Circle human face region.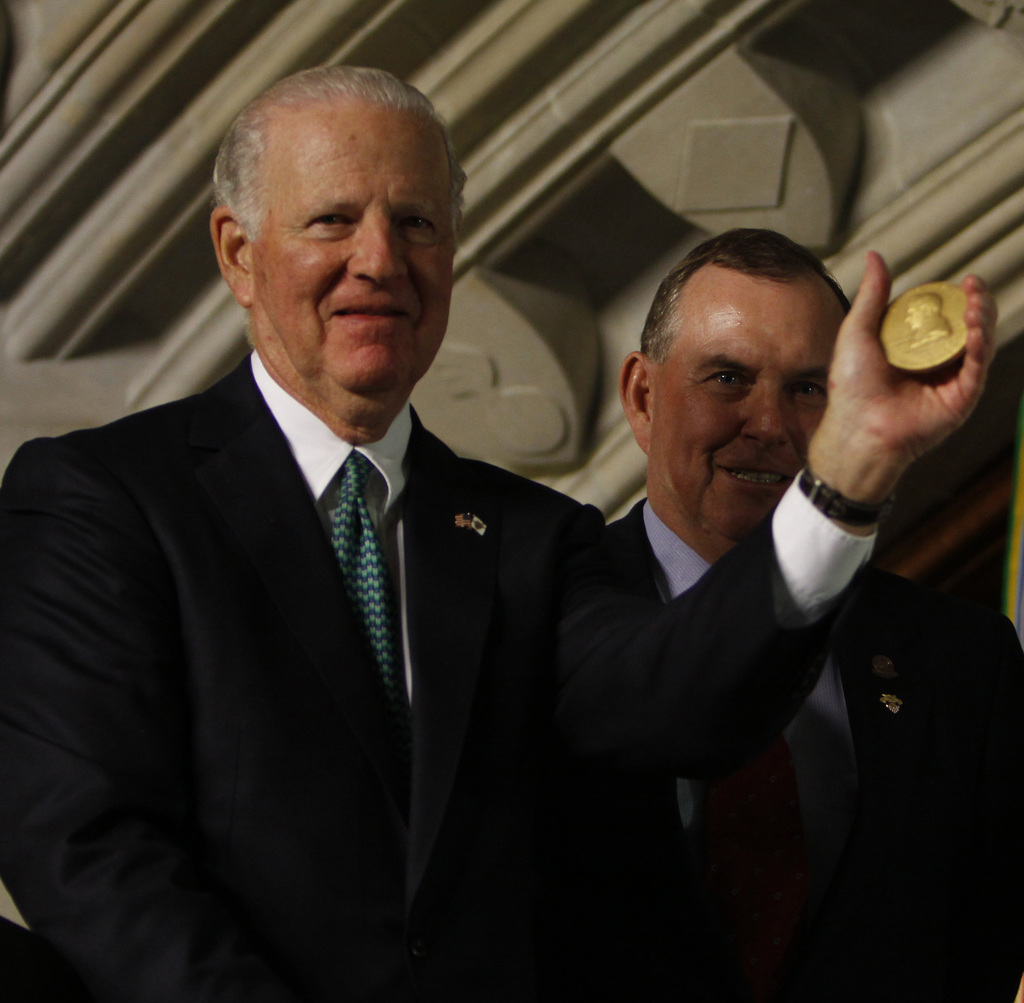
Region: 653:278:844:542.
